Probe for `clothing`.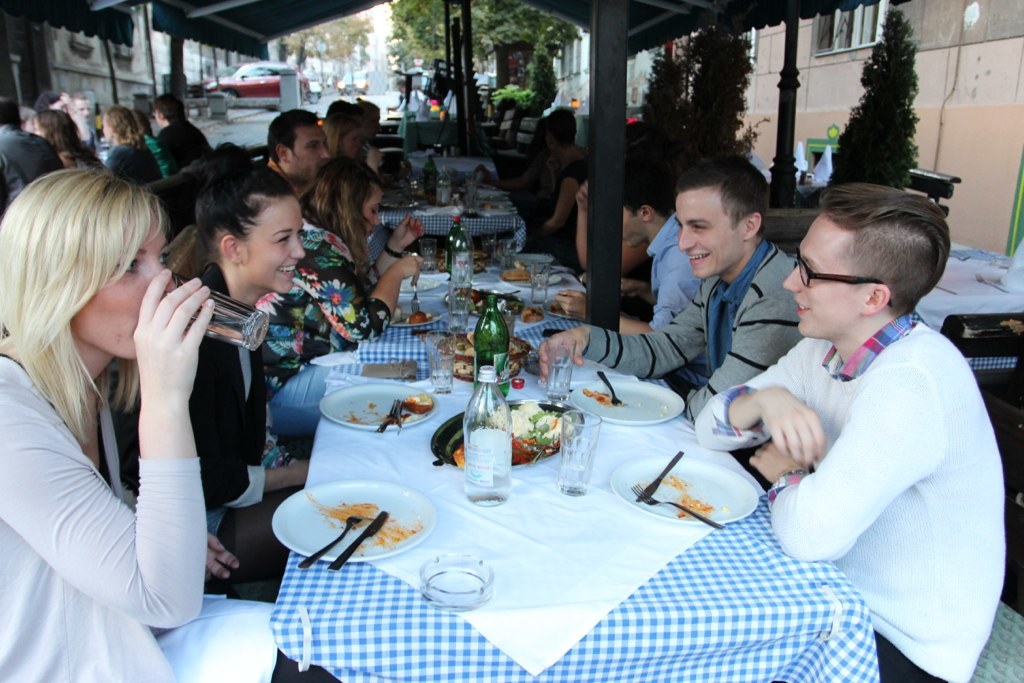
Probe result: crop(571, 240, 800, 425).
